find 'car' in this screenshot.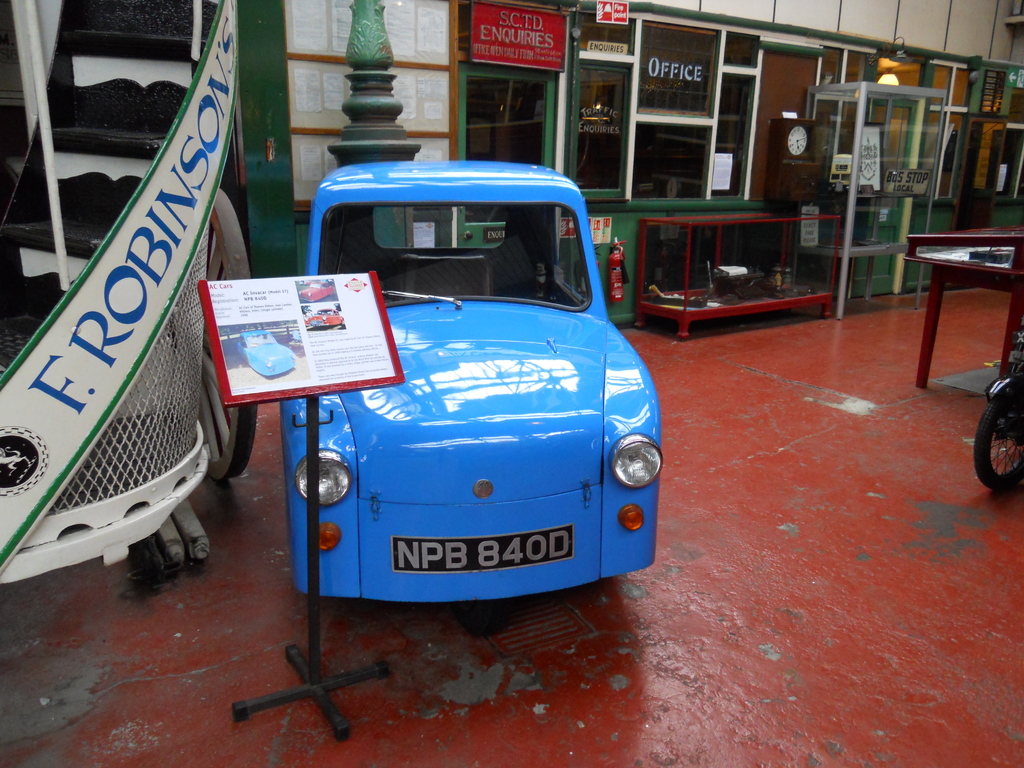
The bounding box for 'car' is <box>236,328,296,377</box>.
